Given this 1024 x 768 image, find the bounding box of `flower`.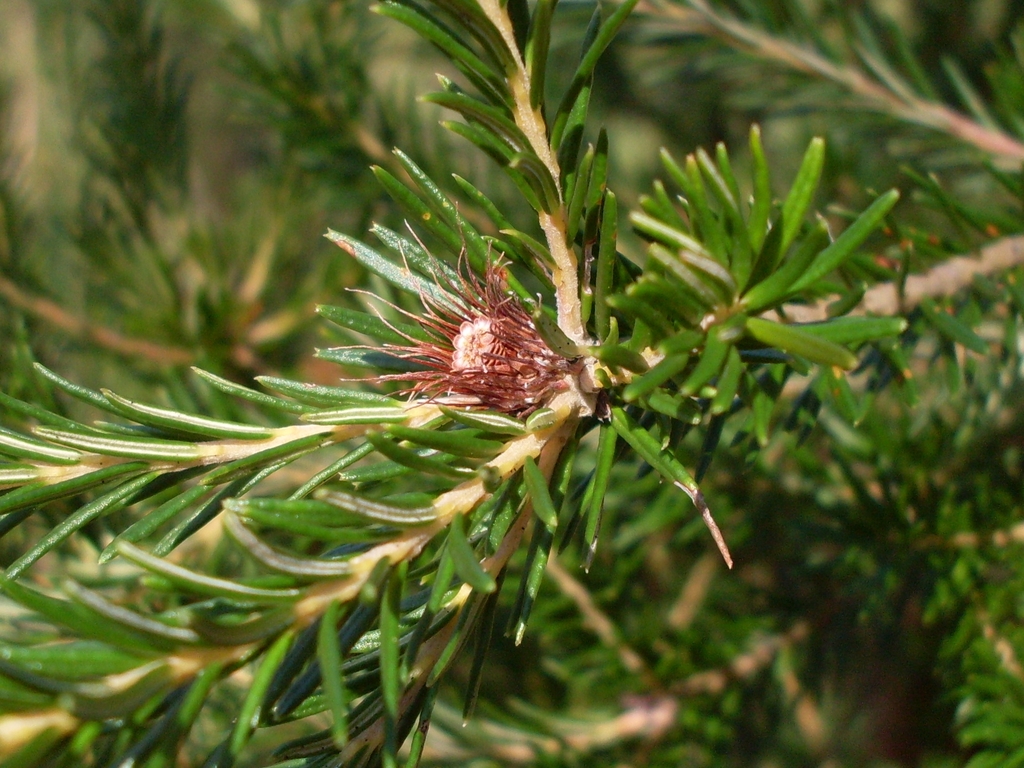
detection(337, 229, 615, 428).
